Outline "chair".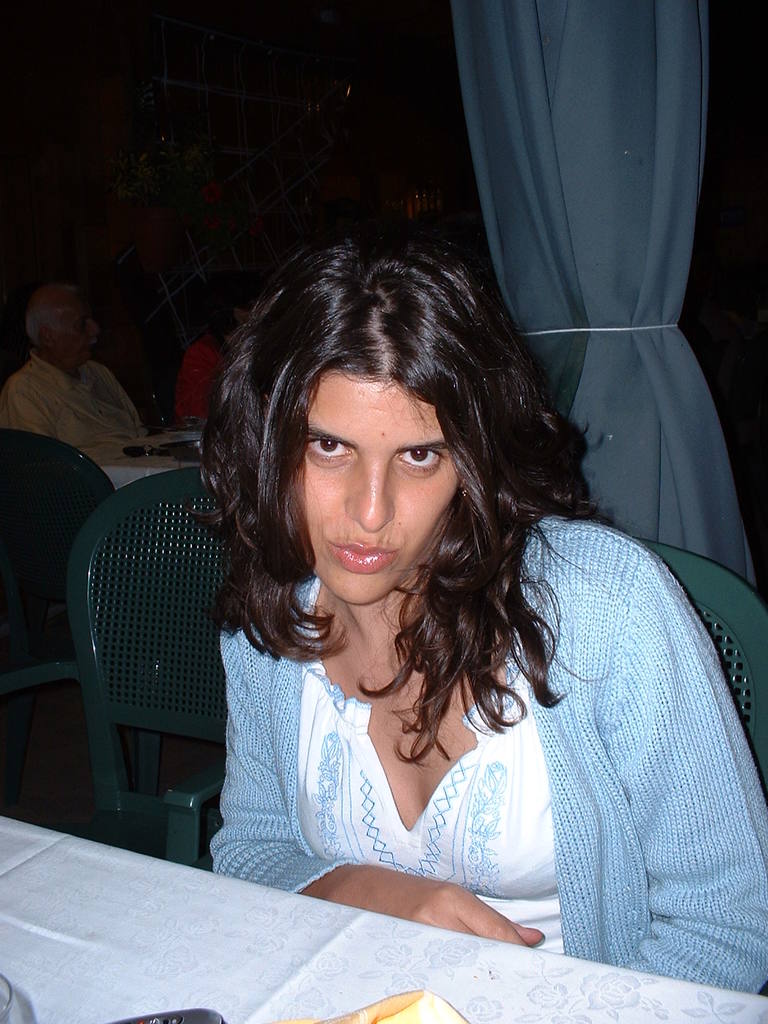
Outline: pyautogui.locateOnScreen(0, 431, 127, 811).
